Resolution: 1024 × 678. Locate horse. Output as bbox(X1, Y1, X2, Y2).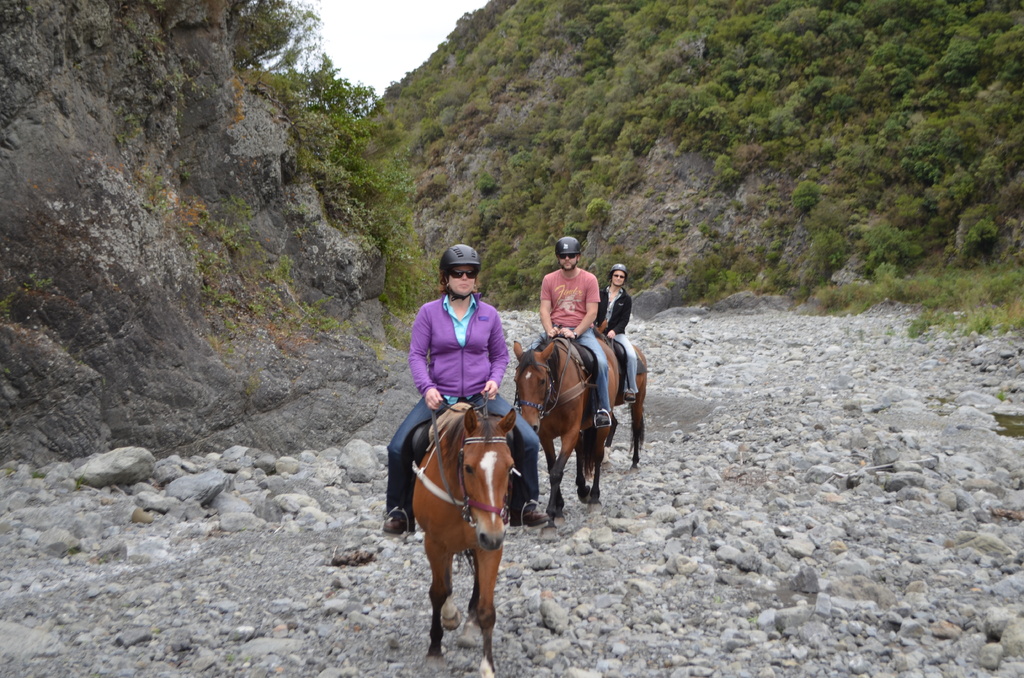
bbox(513, 339, 648, 529).
